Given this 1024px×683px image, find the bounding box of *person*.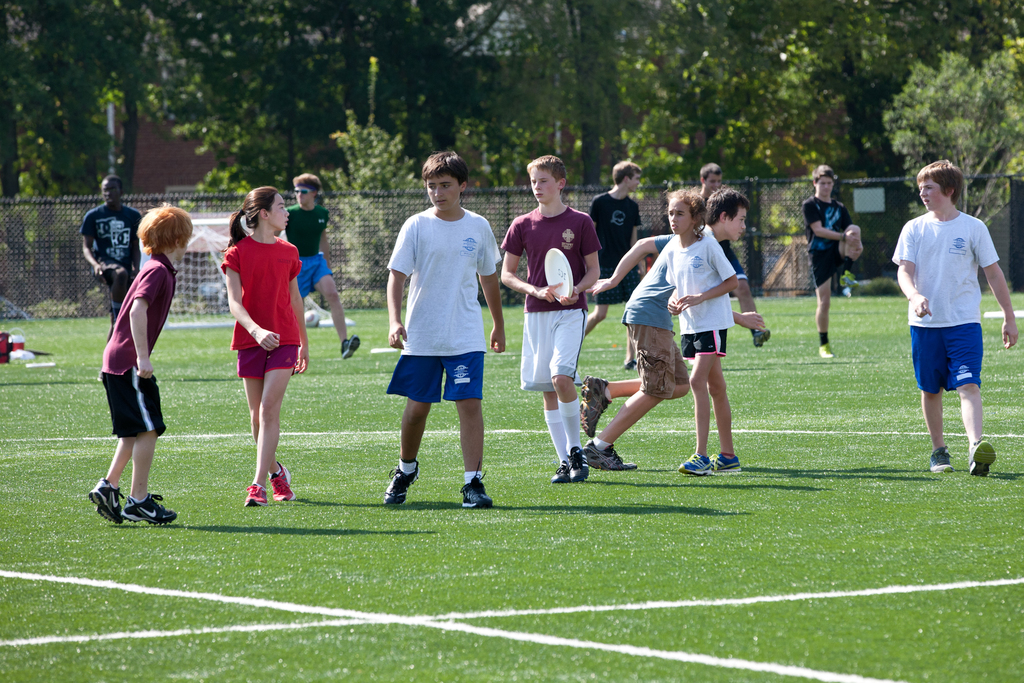
detection(276, 171, 358, 355).
